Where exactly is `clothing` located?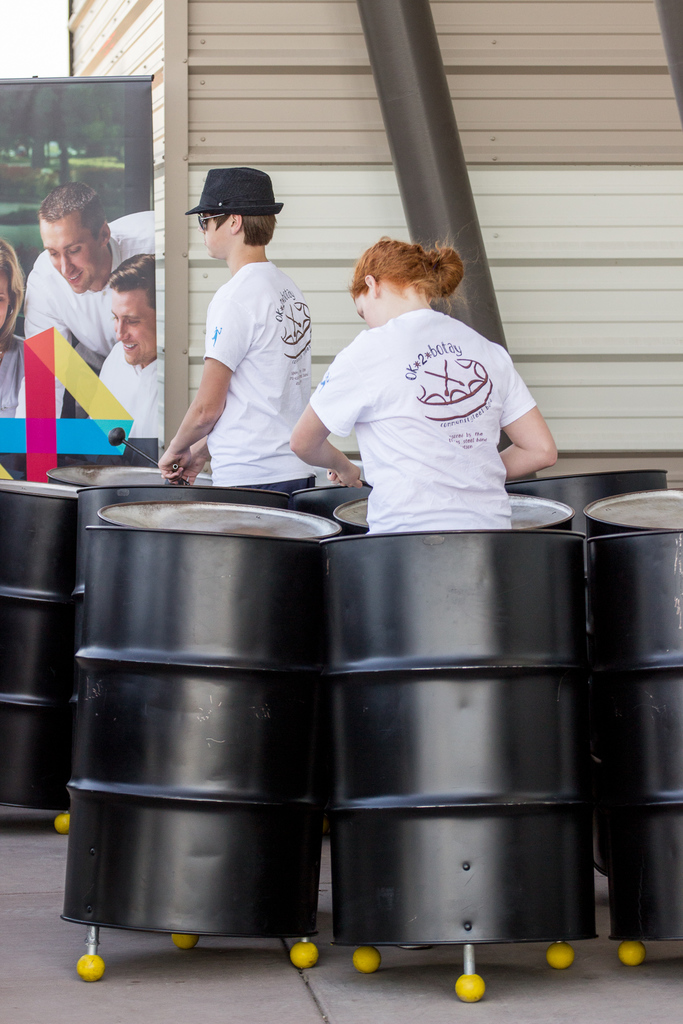
Its bounding box is x1=100 y1=342 x2=163 y2=437.
